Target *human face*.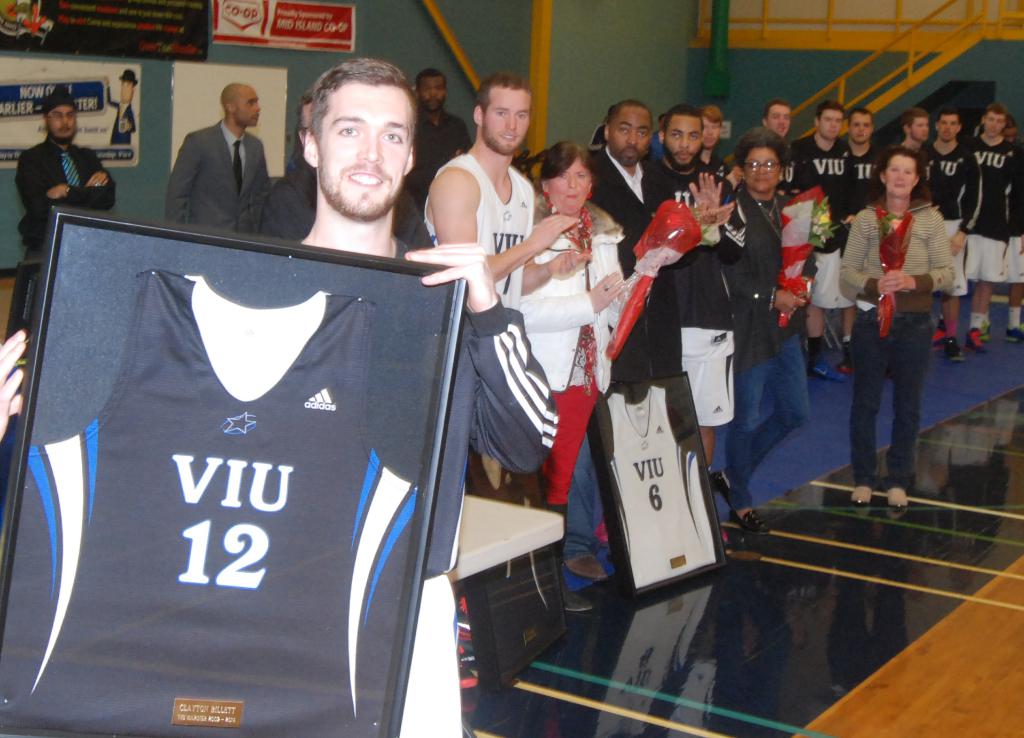
Target region: x1=545 y1=159 x2=589 y2=214.
